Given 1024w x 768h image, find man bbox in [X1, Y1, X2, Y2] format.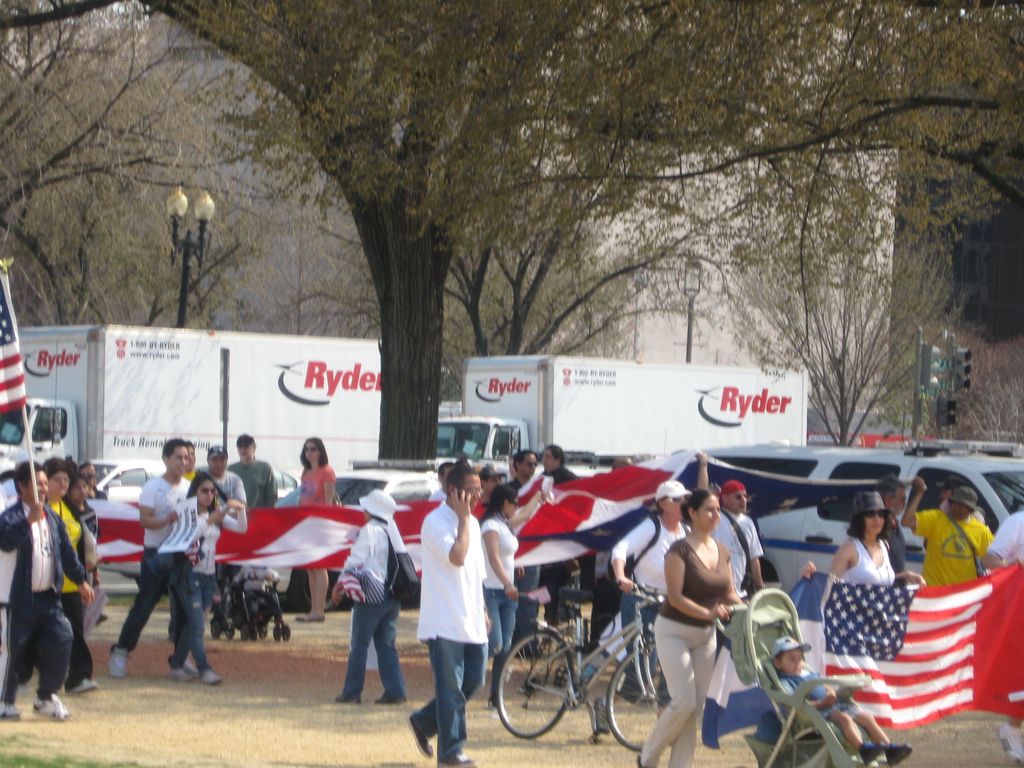
[225, 428, 279, 511].
